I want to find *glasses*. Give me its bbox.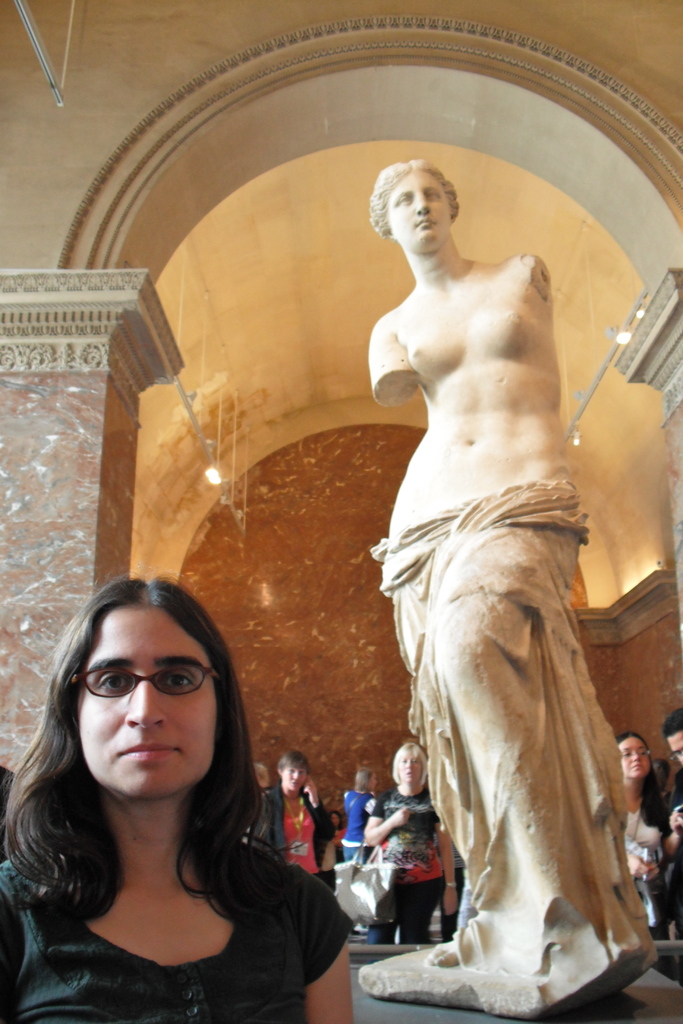
(left=71, top=657, right=226, bottom=698).
